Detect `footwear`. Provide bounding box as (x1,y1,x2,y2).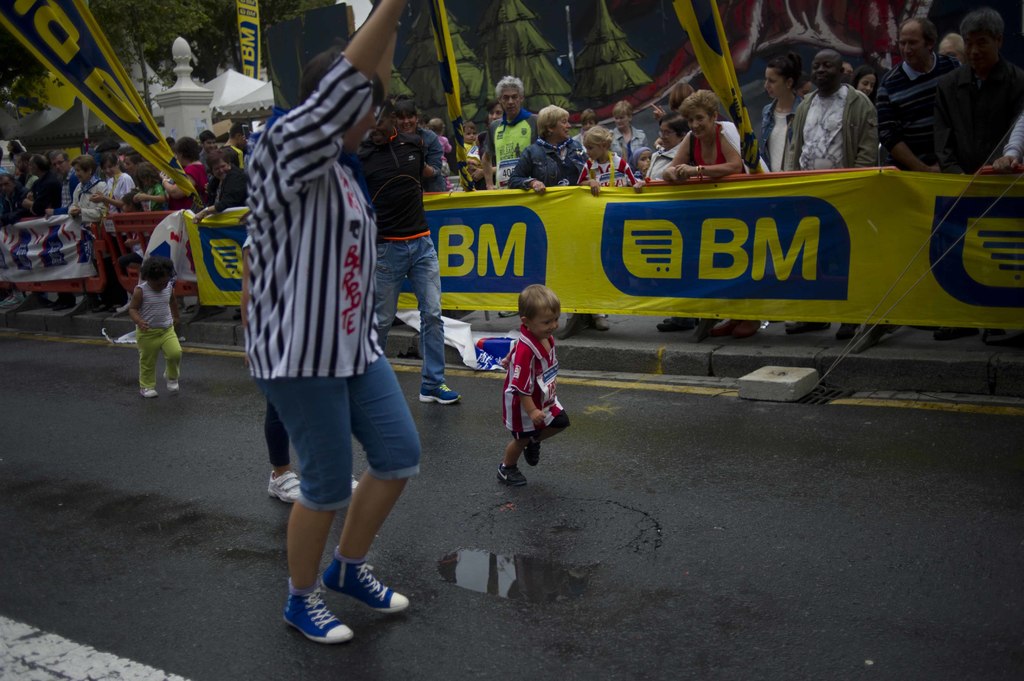
(595,316,610,331).
